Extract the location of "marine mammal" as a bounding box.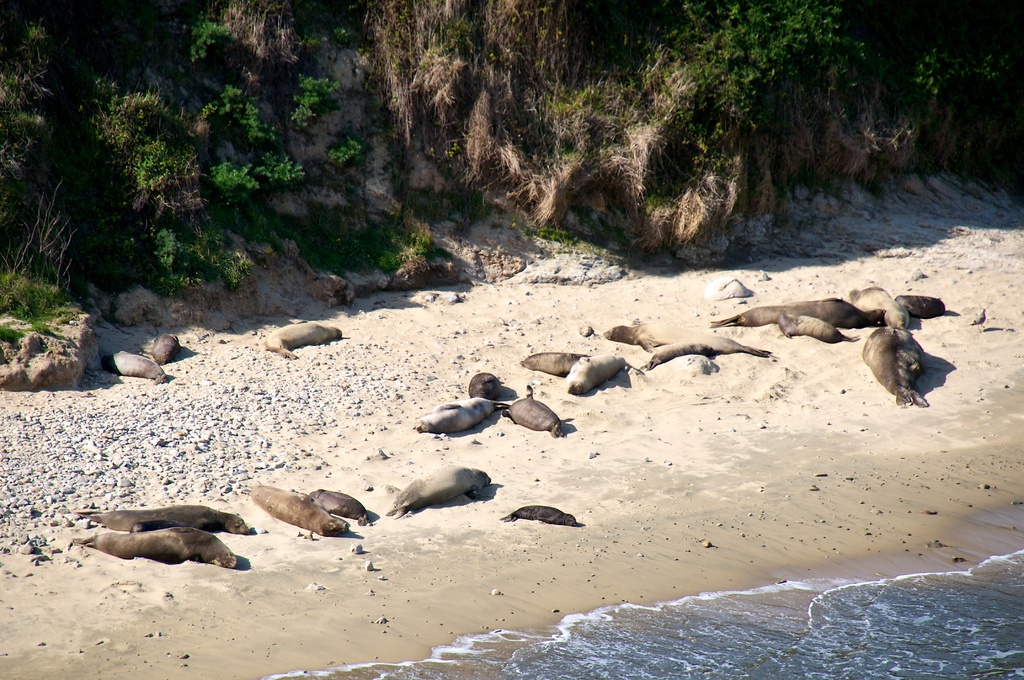
100/350/170/382.
